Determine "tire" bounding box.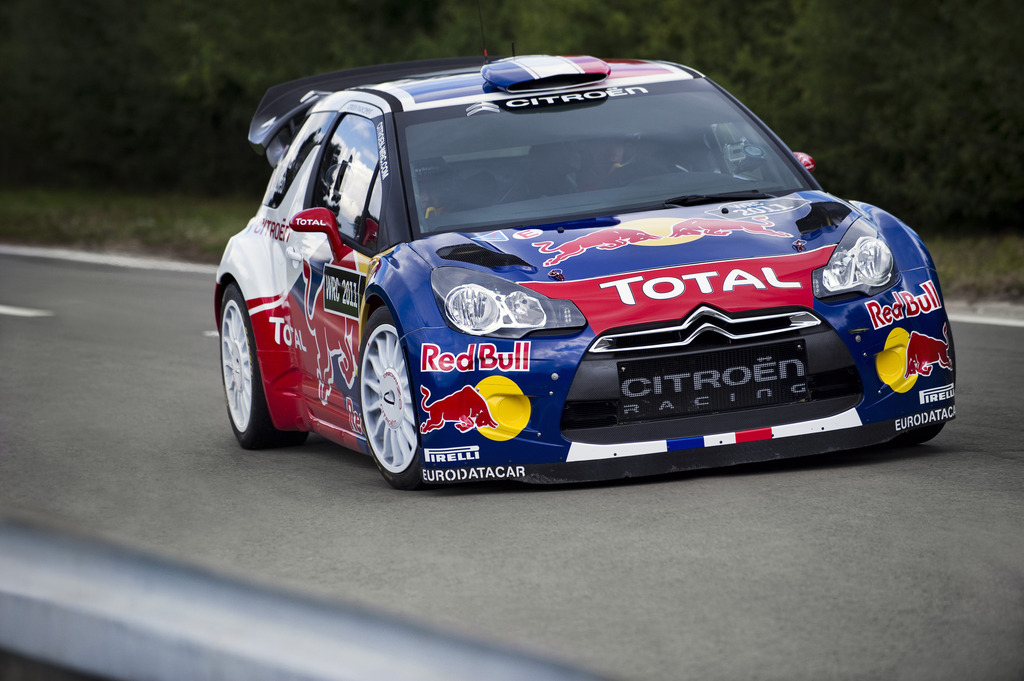
Determined: <region>221, 282, 307, 449</region>.
